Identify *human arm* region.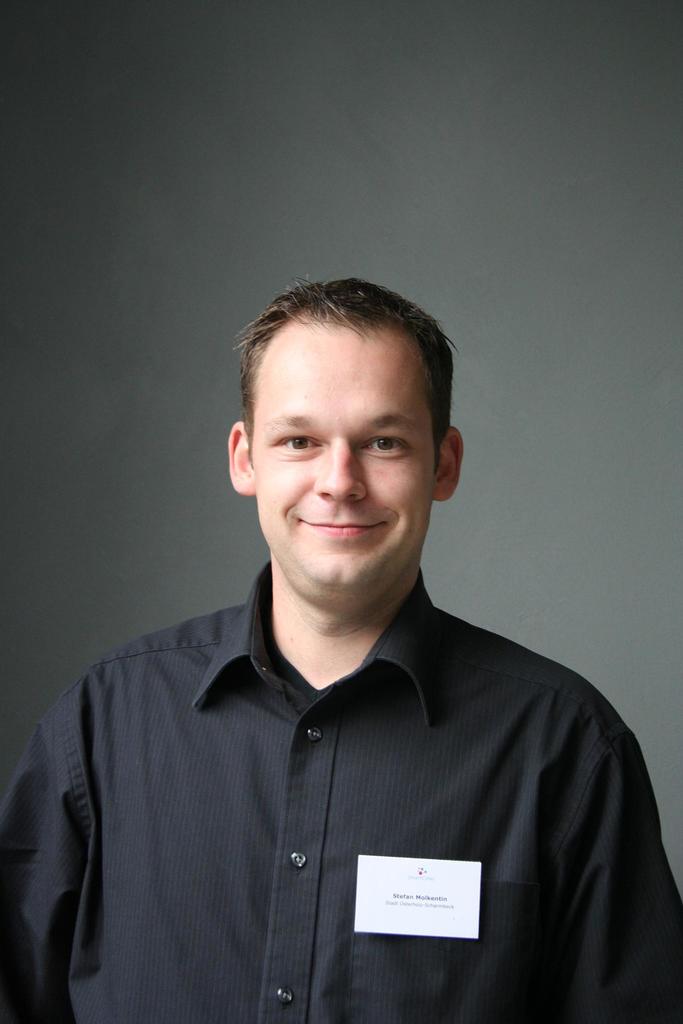
Region: crop(0, 716, 122, 1013).
